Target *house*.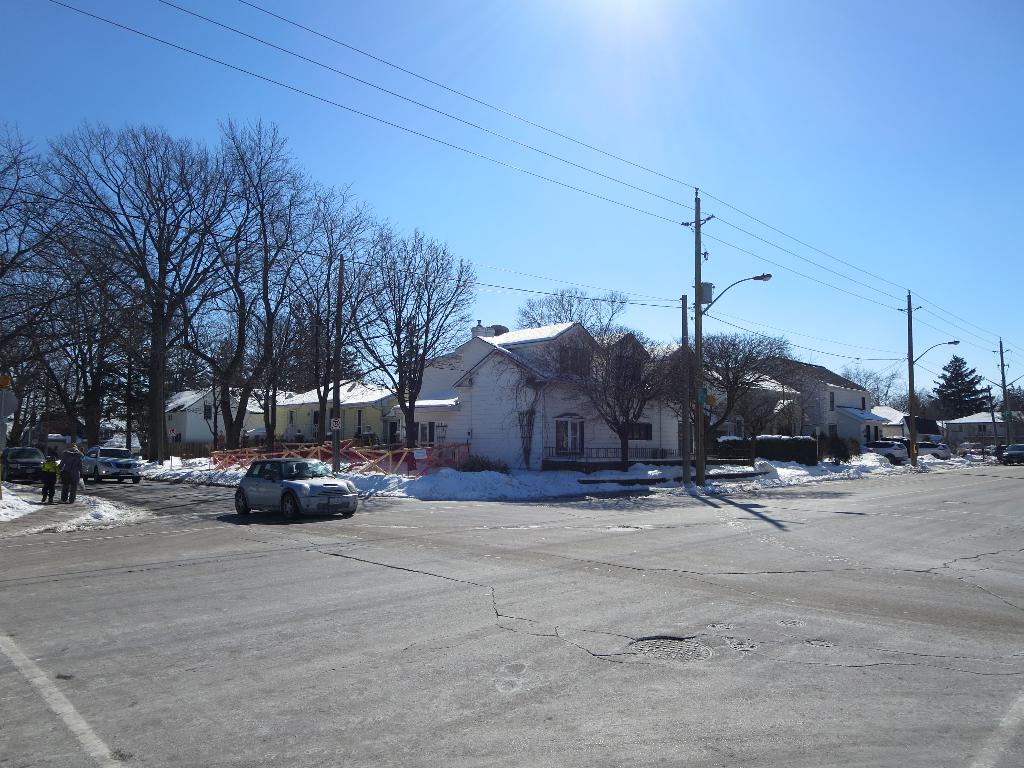
Target region: 266,378,397,454.
